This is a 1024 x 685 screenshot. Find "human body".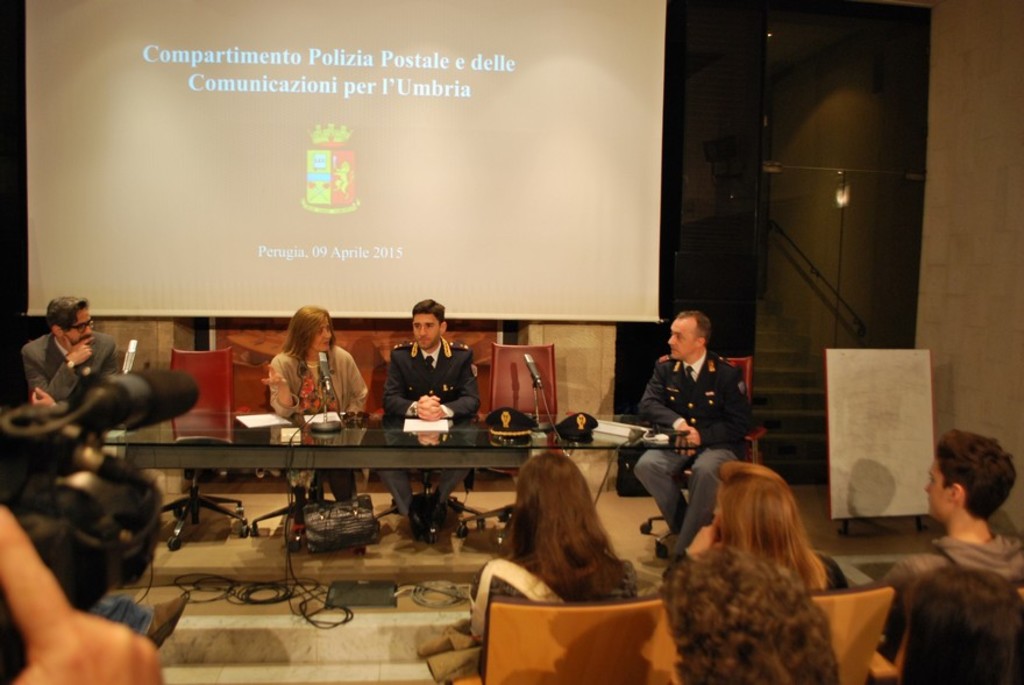
Bounding box: {"left": 638, "top": 352, "right": 749, "bottom": 548}.
